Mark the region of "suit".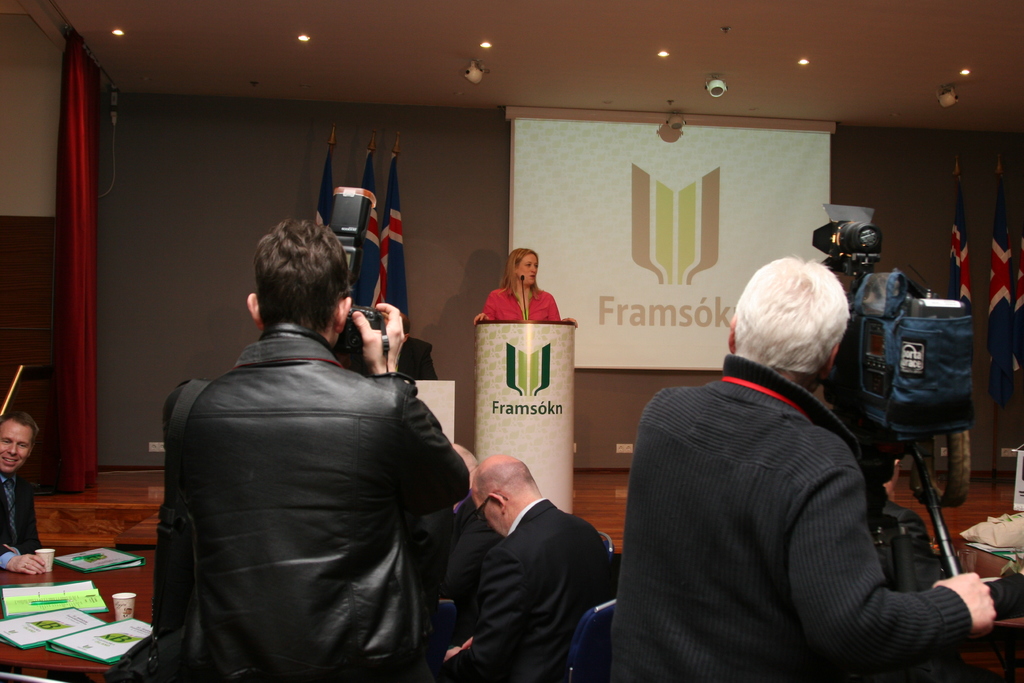
Region: bbox=[440, 498, 615, 682].
